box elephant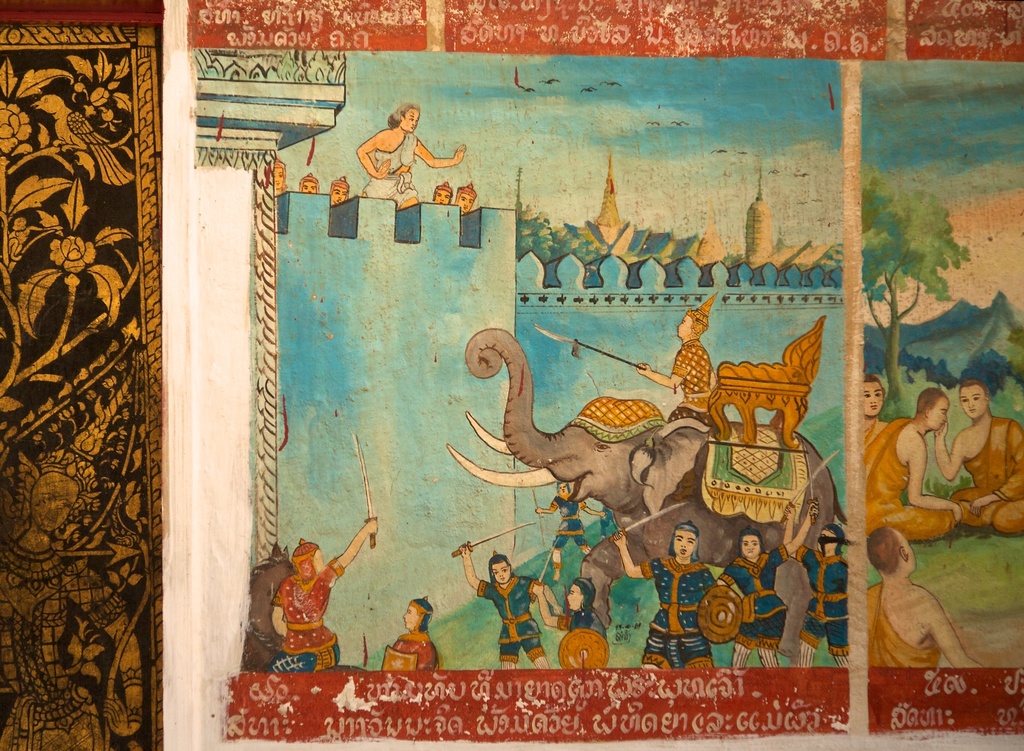
select_region(446, 326, 846, 626)
